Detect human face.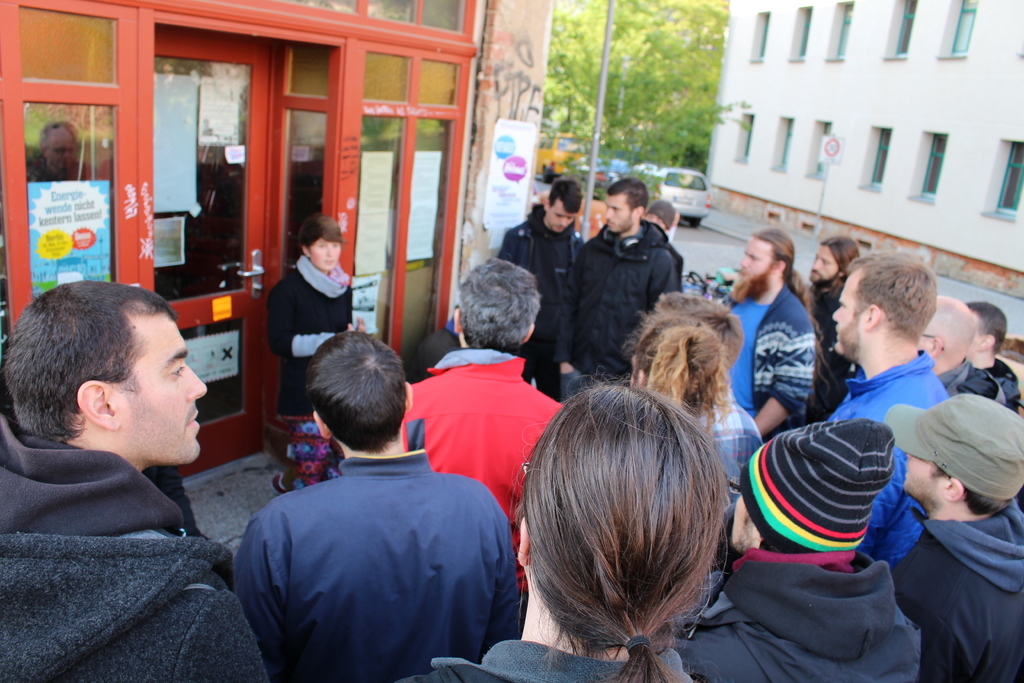
Detected at crop(113, 314, 205, 456).
